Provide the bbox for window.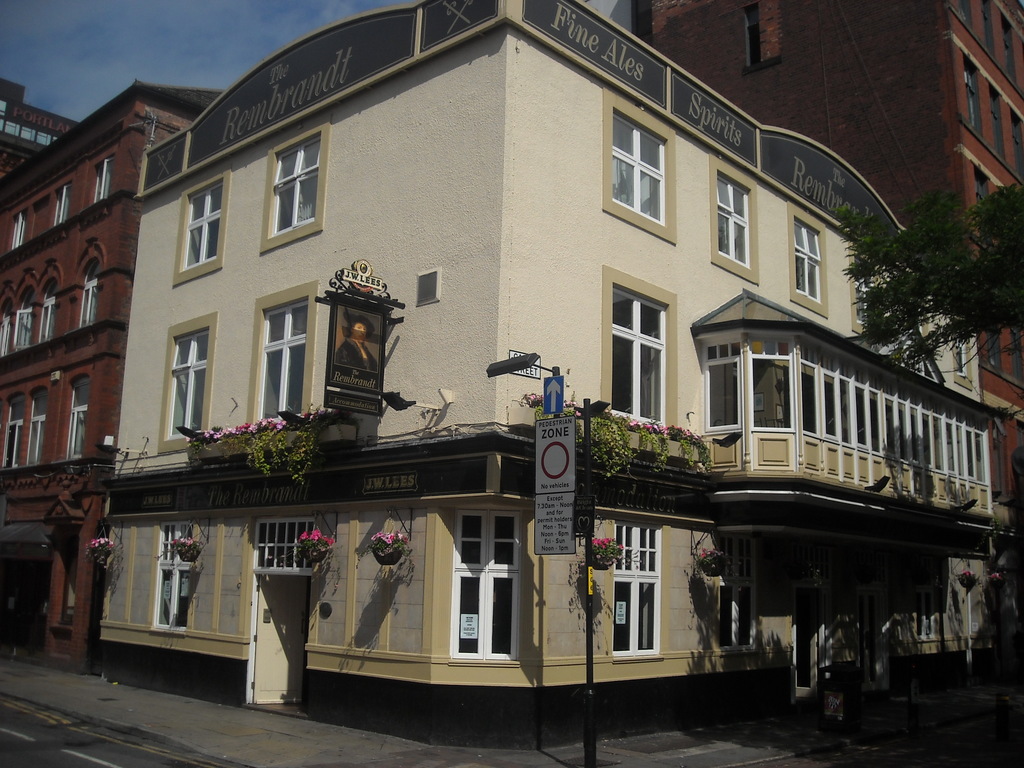
16/294/33/344.
